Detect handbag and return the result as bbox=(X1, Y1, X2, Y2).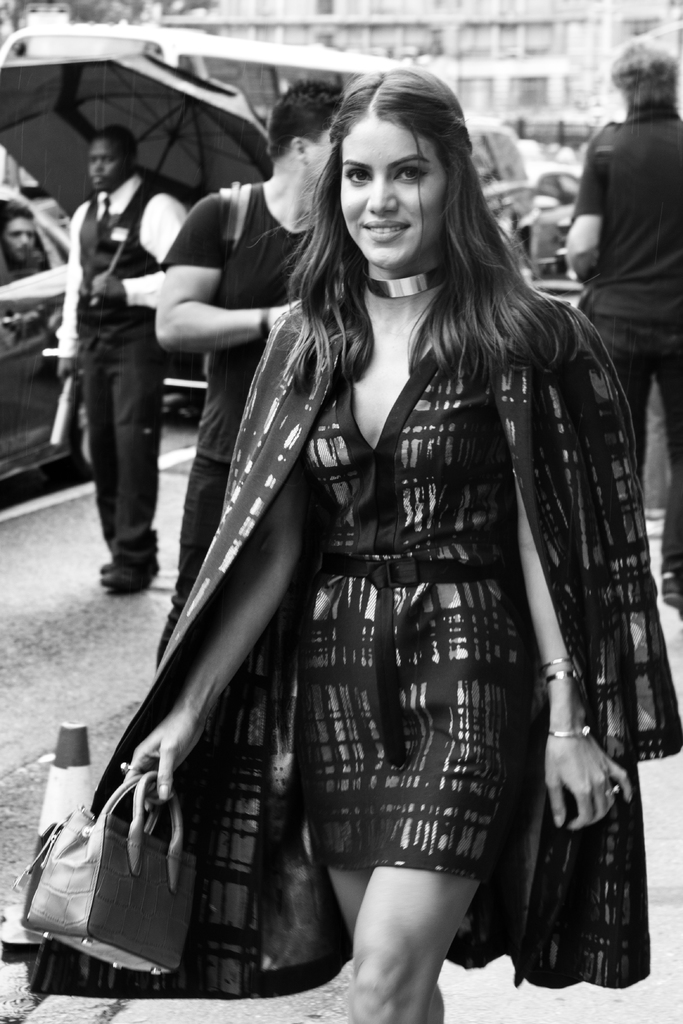
bbox=(16, 769, 194, 977).
